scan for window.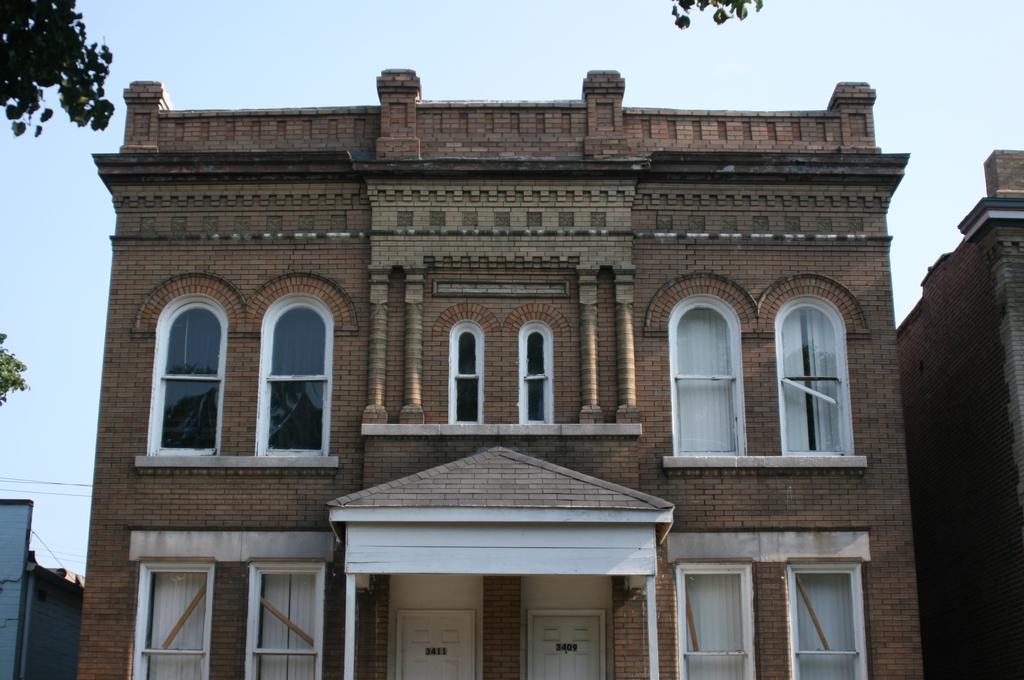
Scan result: 678,554,757,679.
